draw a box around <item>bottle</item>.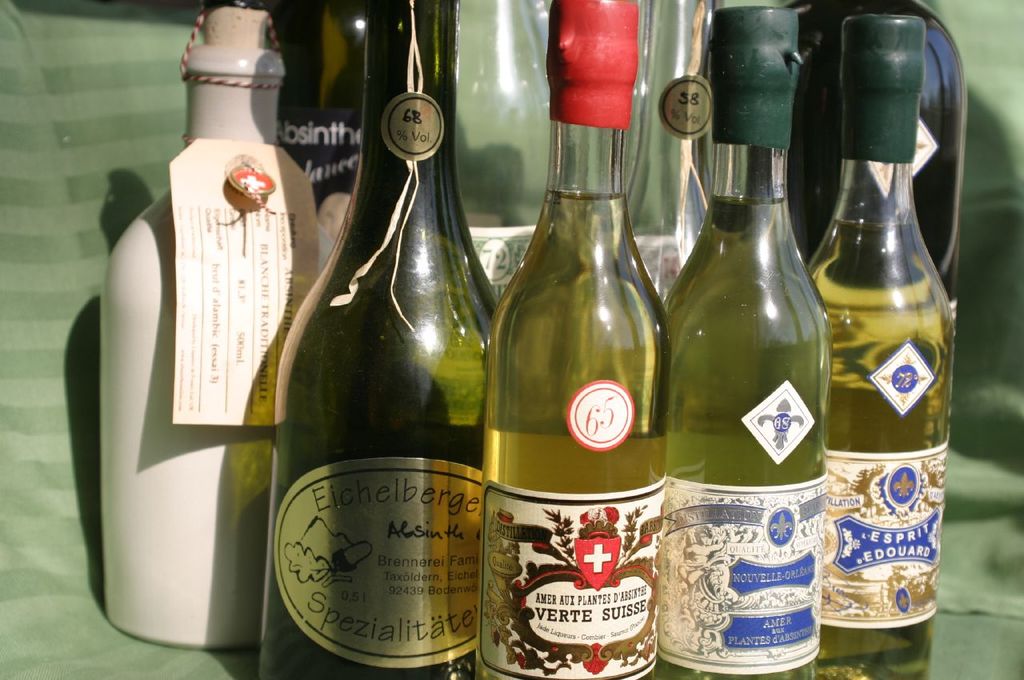
region(677, 28, 839, 598).
